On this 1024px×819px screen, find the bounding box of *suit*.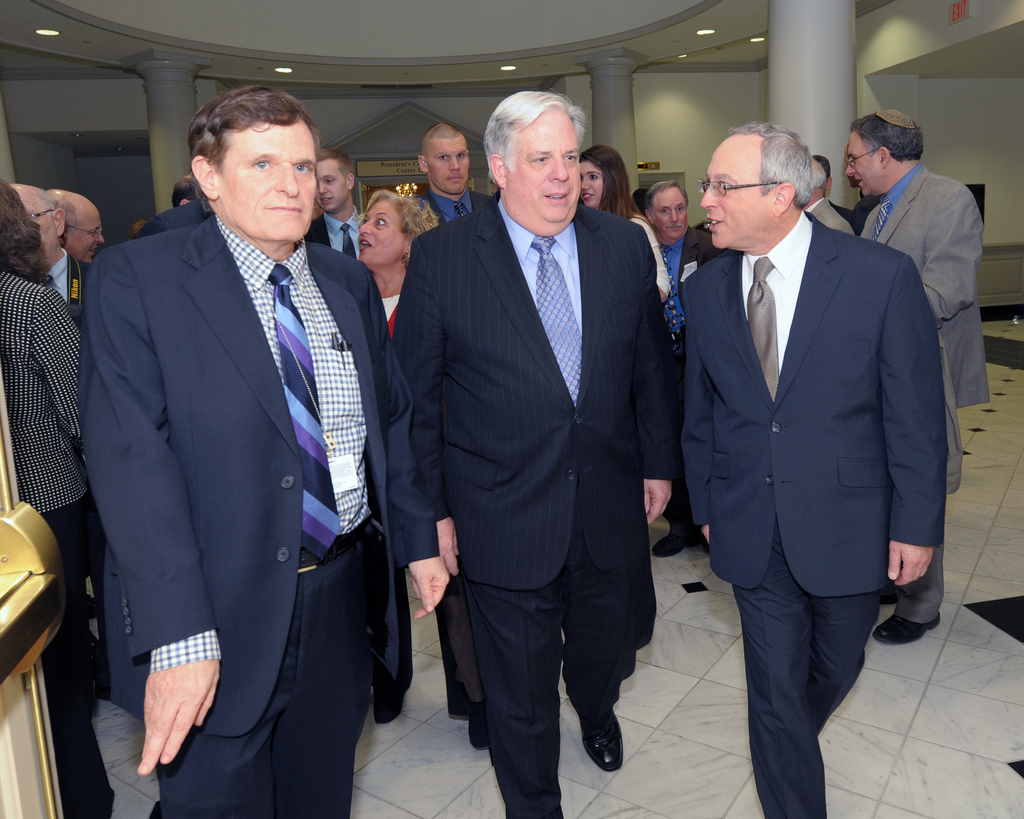
Bounding box: BBox(420, 194, 499, 225).
